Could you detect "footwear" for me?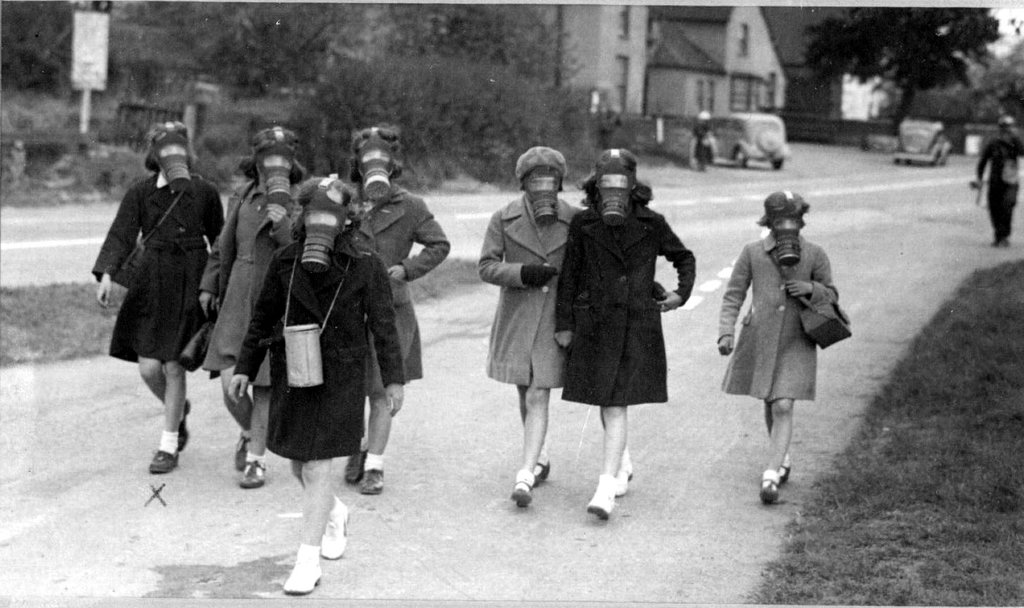
Detection result: bbox(360, 466, 384, 498).
